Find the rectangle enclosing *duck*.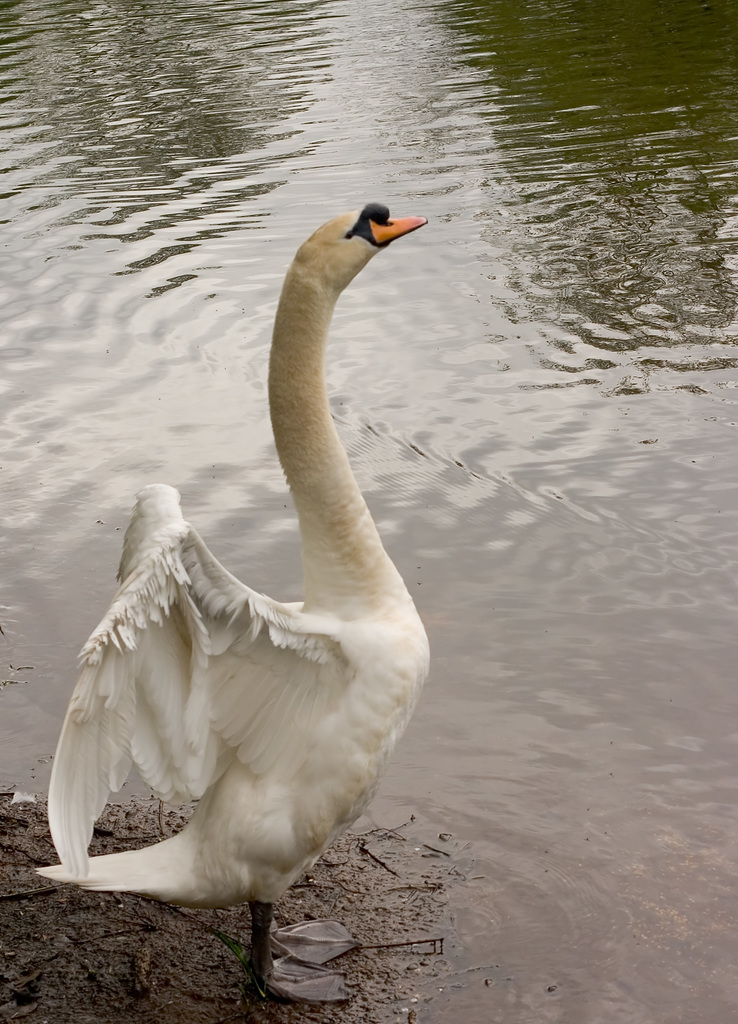
locate(44, 161, 455, 1023).
